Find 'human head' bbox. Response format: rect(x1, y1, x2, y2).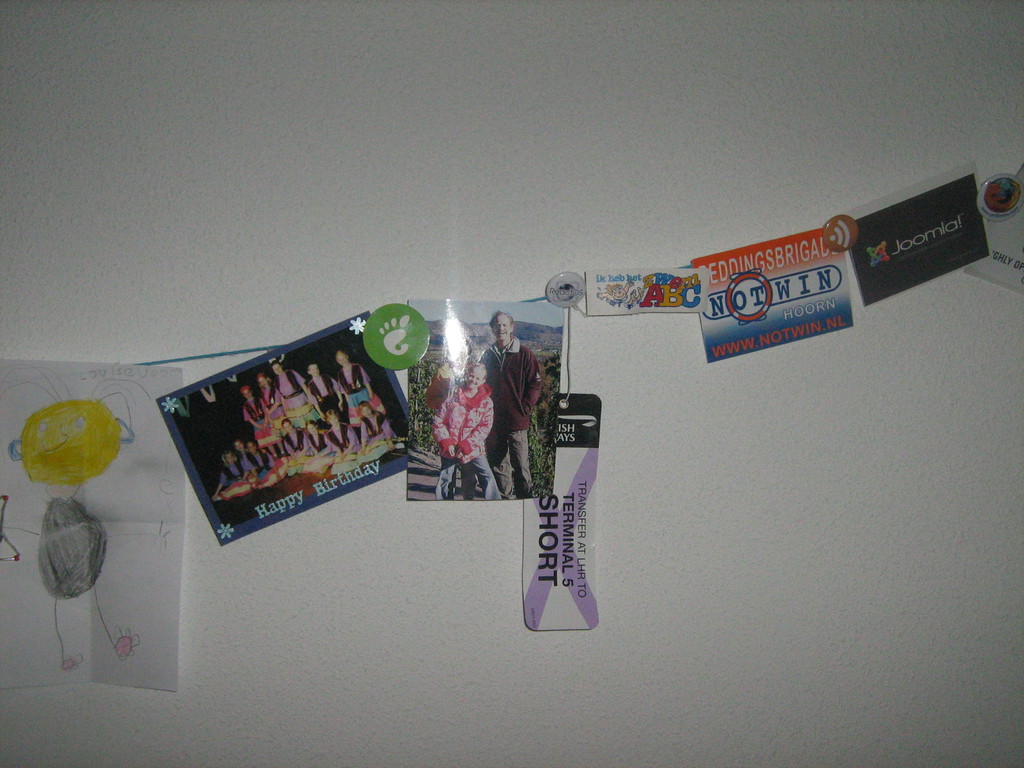
rect(257, 372, 269, 386).
